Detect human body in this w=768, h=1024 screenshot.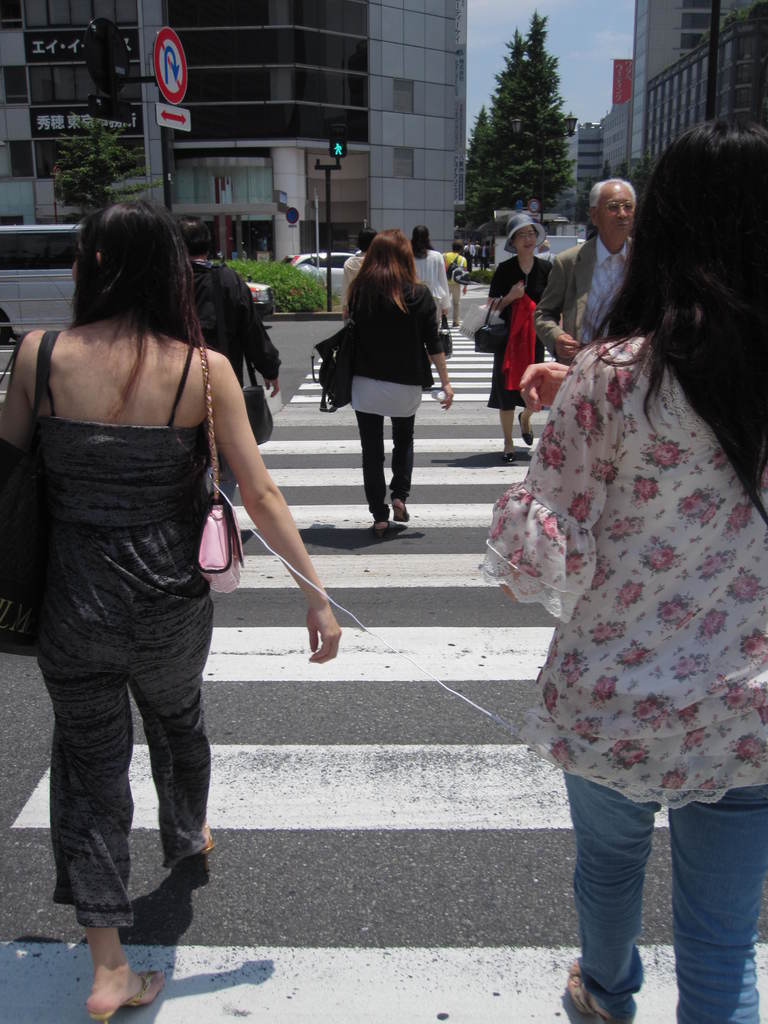
Detection: left=0, top=193, right=346, bottom=1023.
